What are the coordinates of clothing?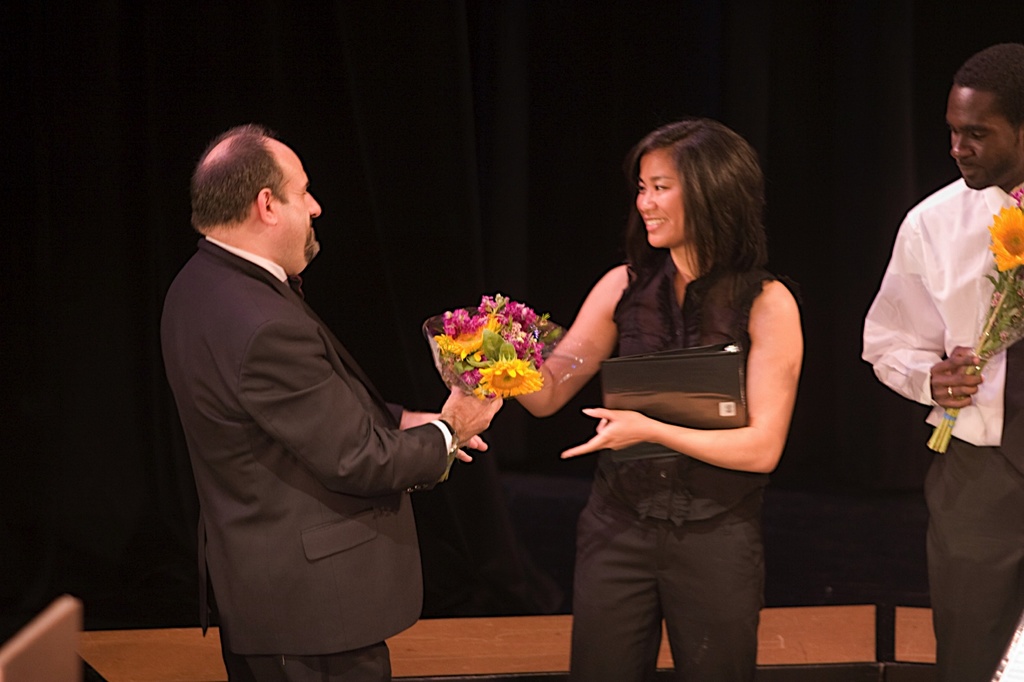
BBox(160, 187, 478, 681).
